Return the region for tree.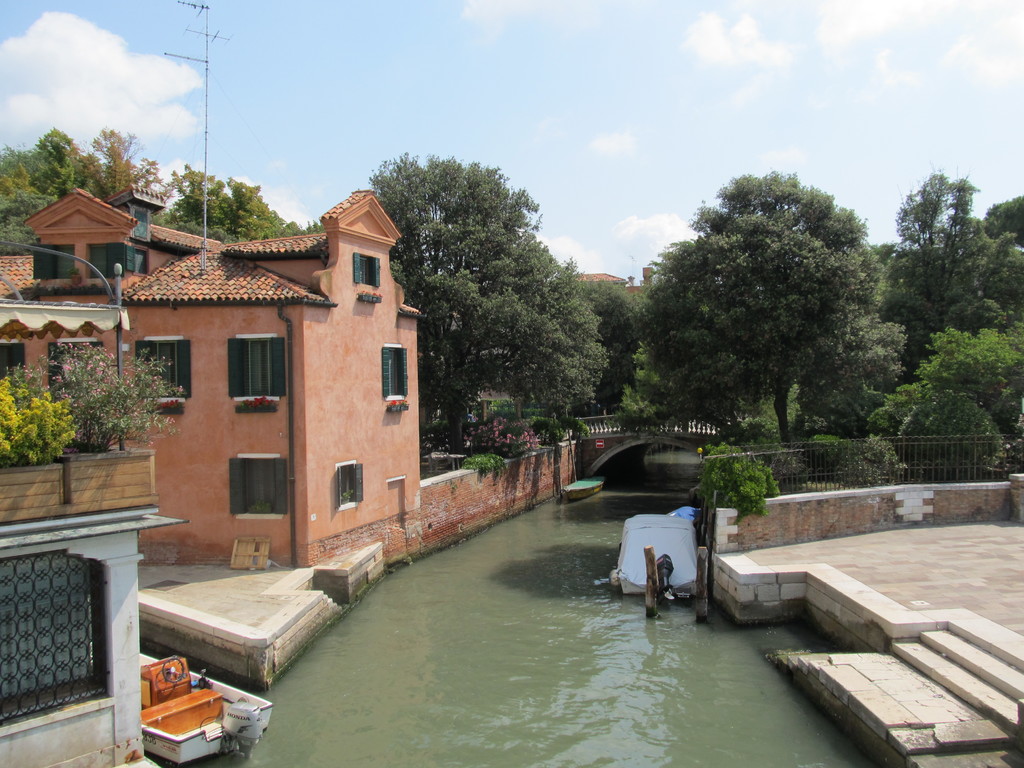
(left=676, top=440, right=774, bottom=516).
